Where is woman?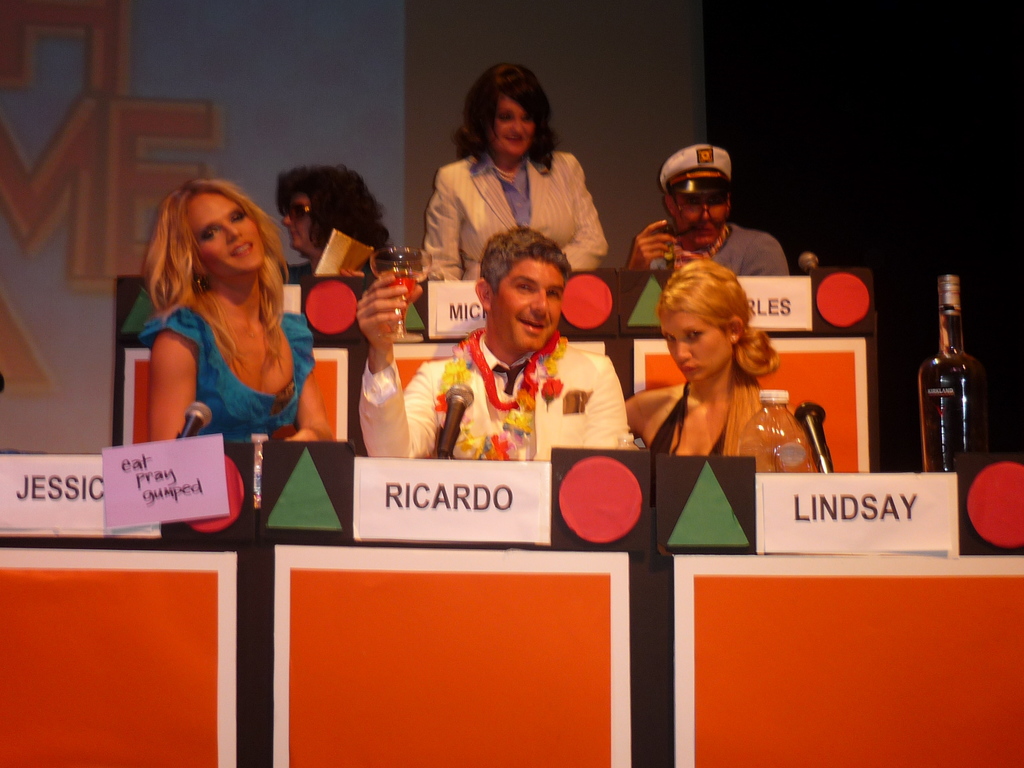
select_region(425, 61, 606, 278).
